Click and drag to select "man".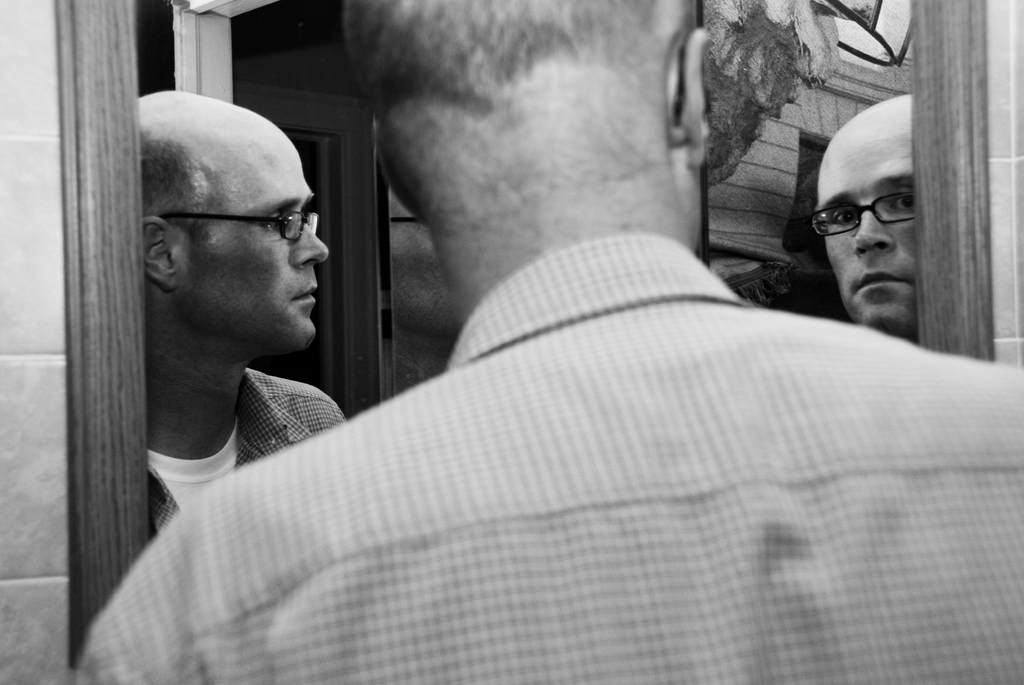
Selection: 97/23/1009/661.
